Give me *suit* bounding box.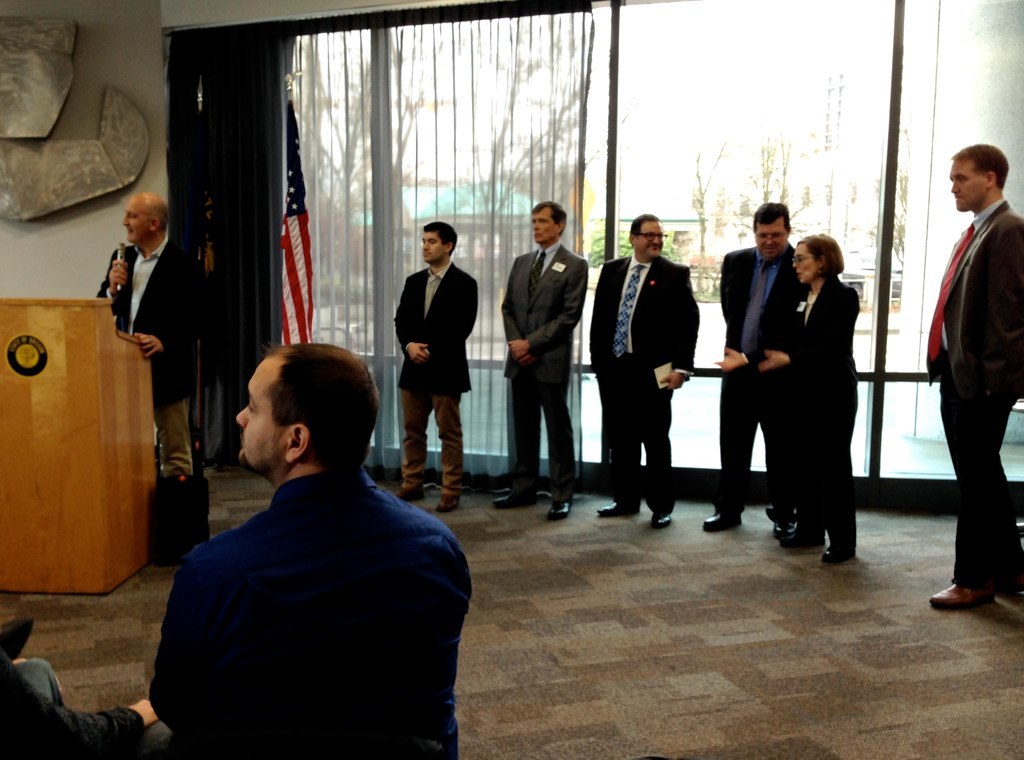
(95,233,206,470).
